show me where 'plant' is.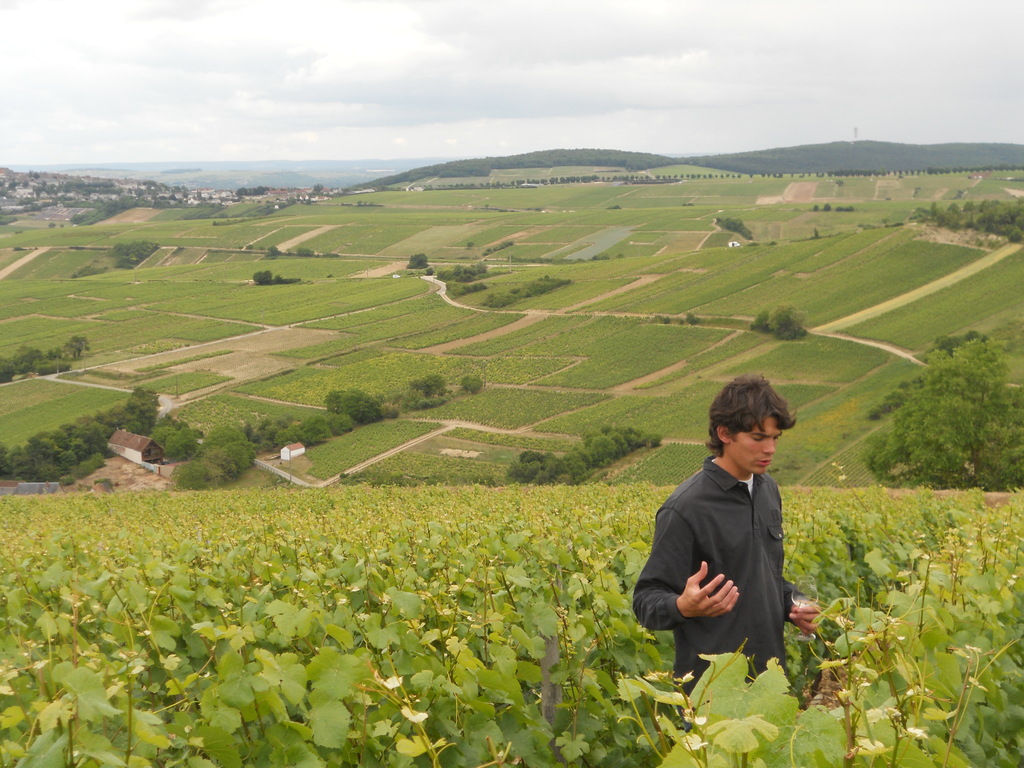
'plant' is at x1=0, y1=333, x2=90, y2=385.
